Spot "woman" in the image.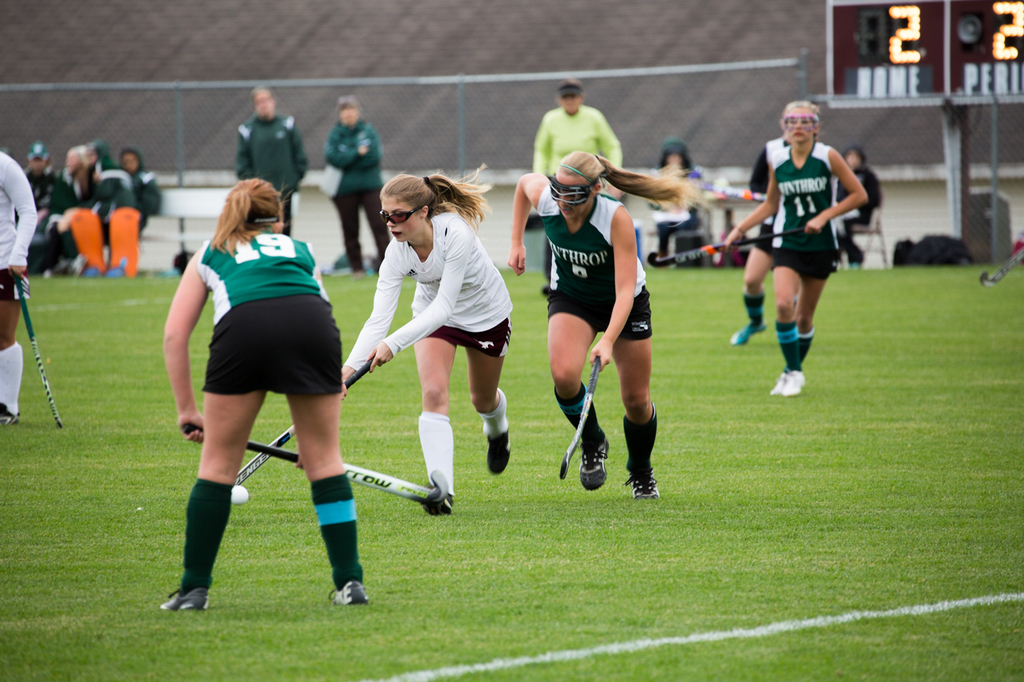
"woman" found at [1,146,39,424].
